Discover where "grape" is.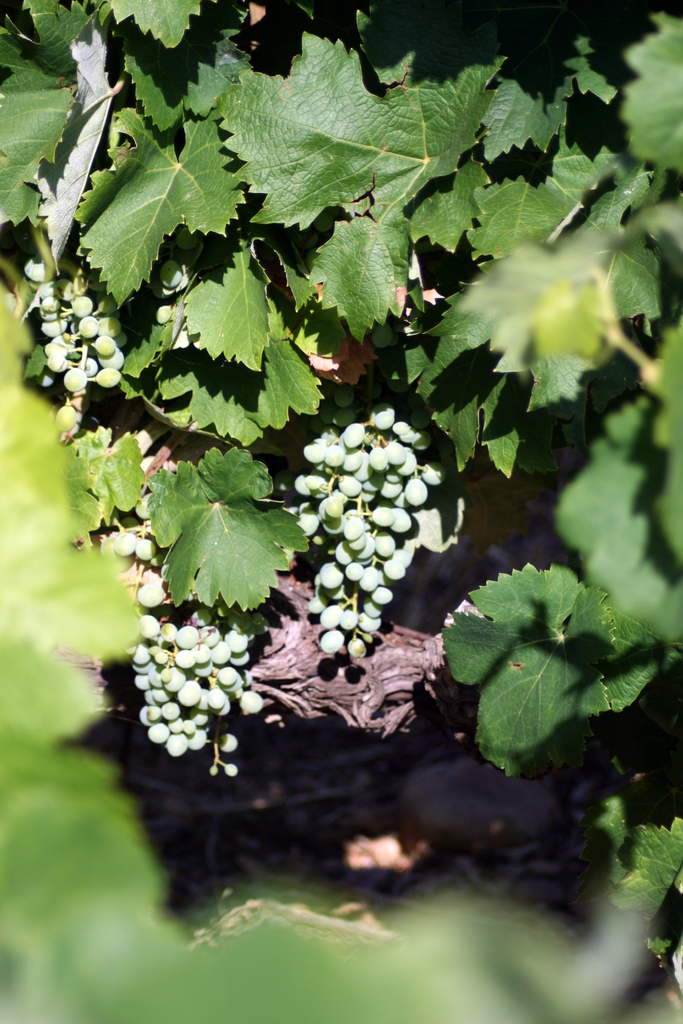
Discovered at [177, 227, 194, 251].
